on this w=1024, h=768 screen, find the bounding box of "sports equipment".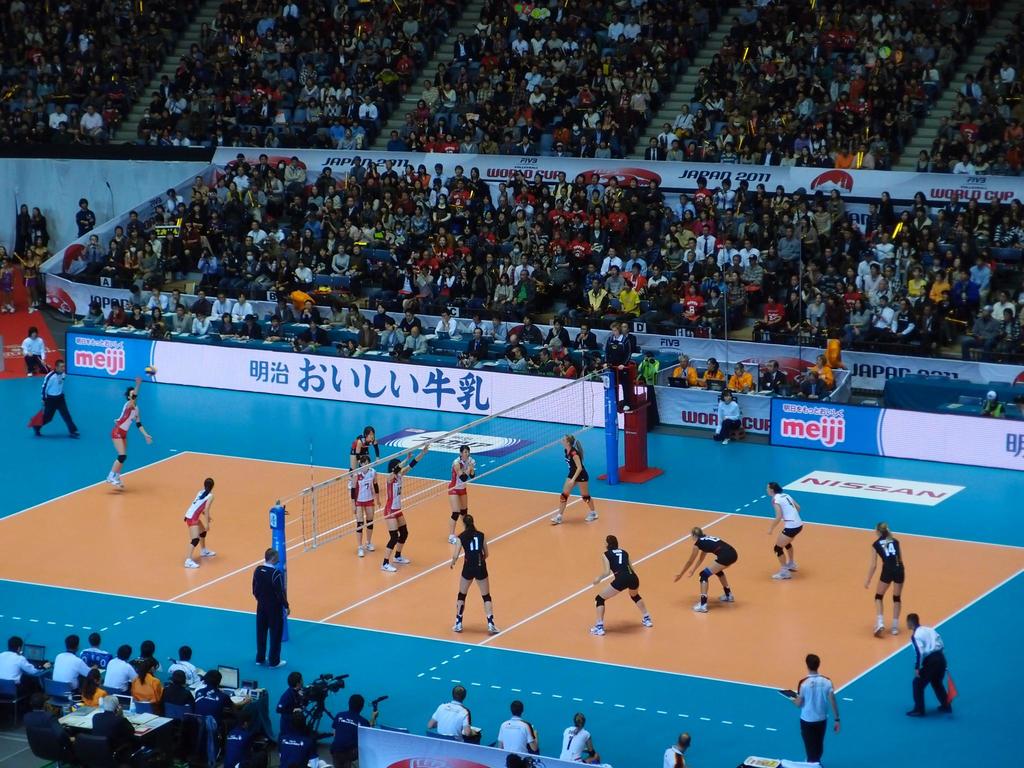
Bounding box: select_region(697, 567, 710, 584).
